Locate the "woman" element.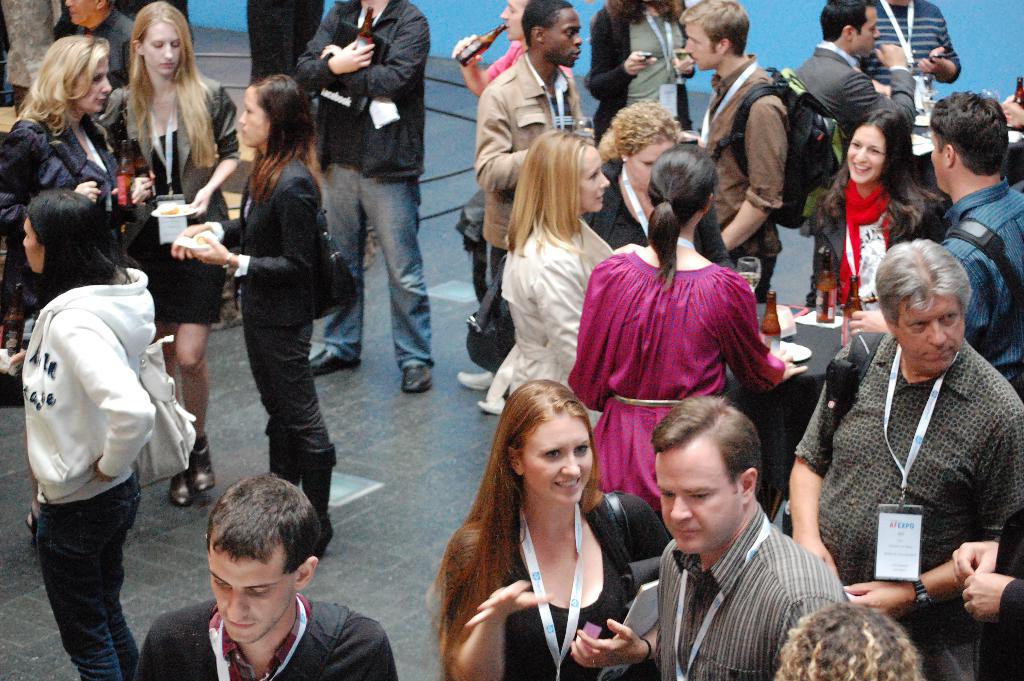
Element bbox: 0 38 132 340.
